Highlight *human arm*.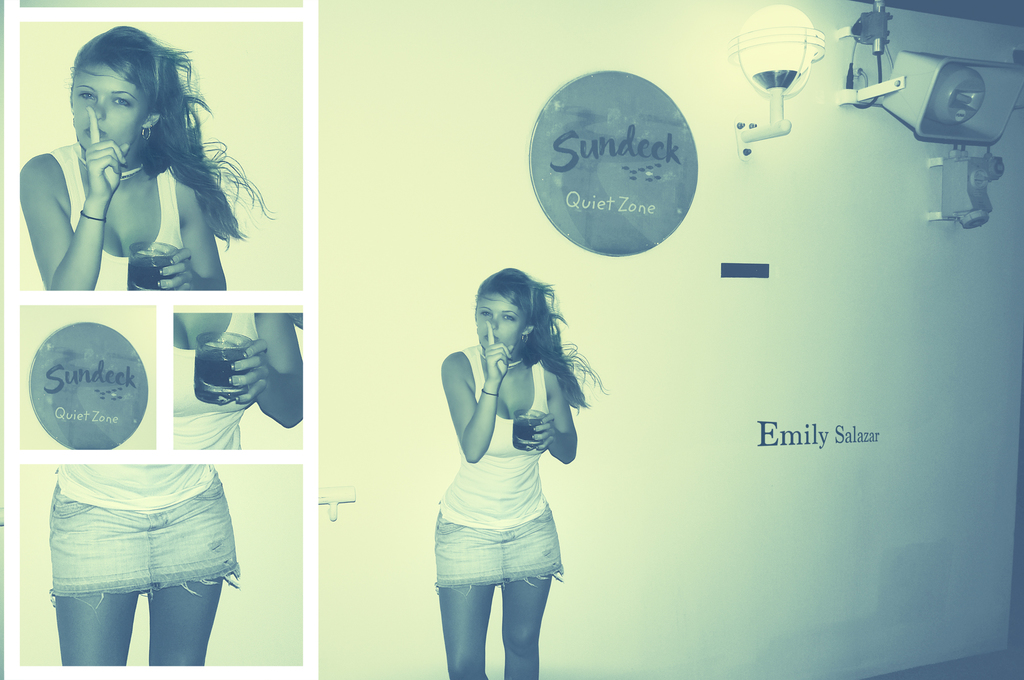
Highlighted region: l=537, t=367, r=579, b=470.
